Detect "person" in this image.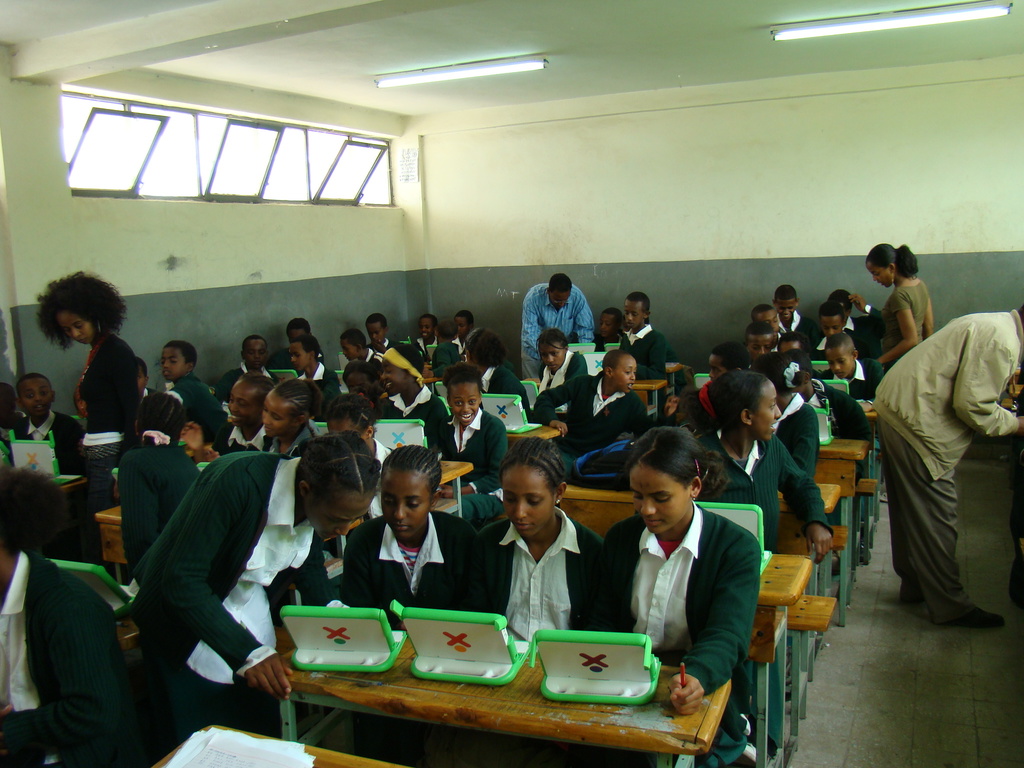
Detection: rect(481, 449, 588, 678).
